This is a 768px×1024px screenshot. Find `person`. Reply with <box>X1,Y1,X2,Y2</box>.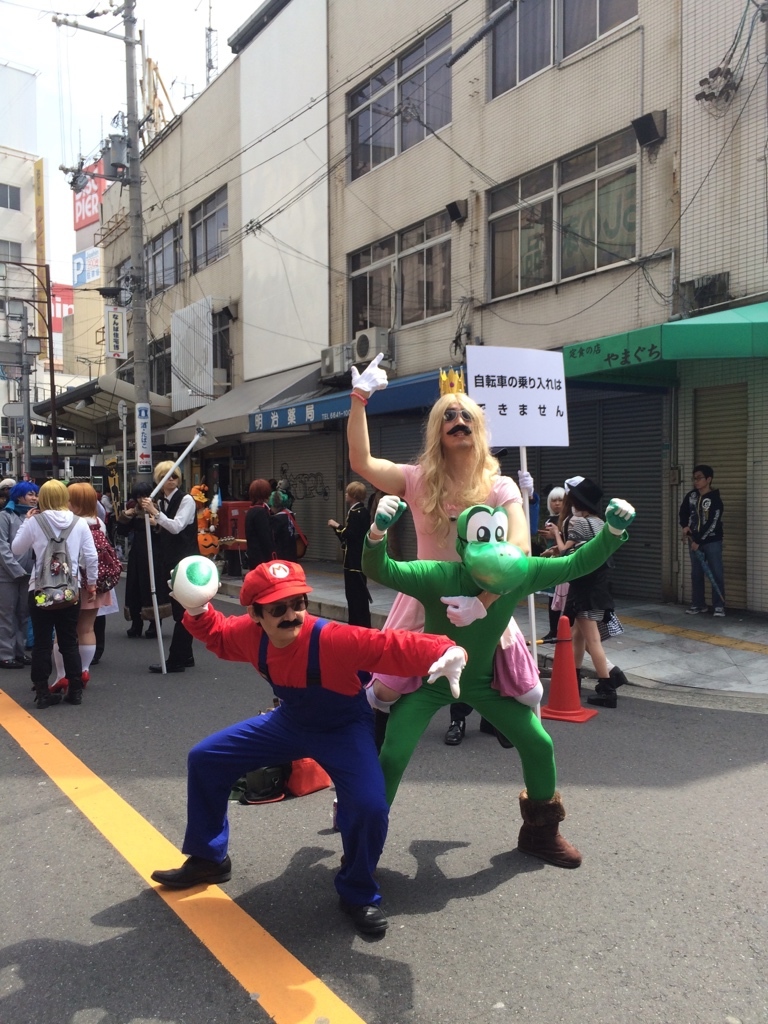
<box>346,348,545,724</box>.
